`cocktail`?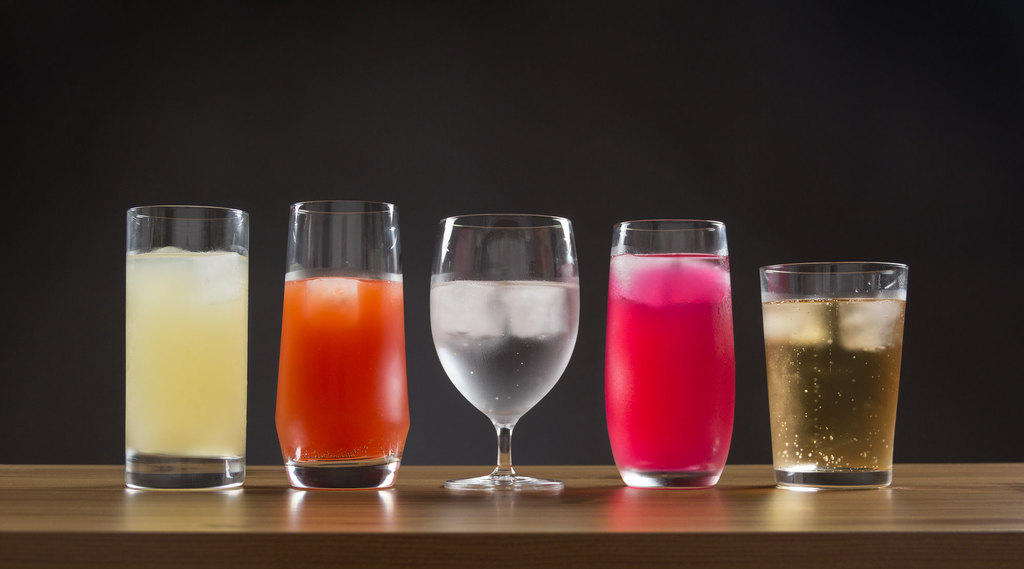
locate(599, 212, 741, 500)
